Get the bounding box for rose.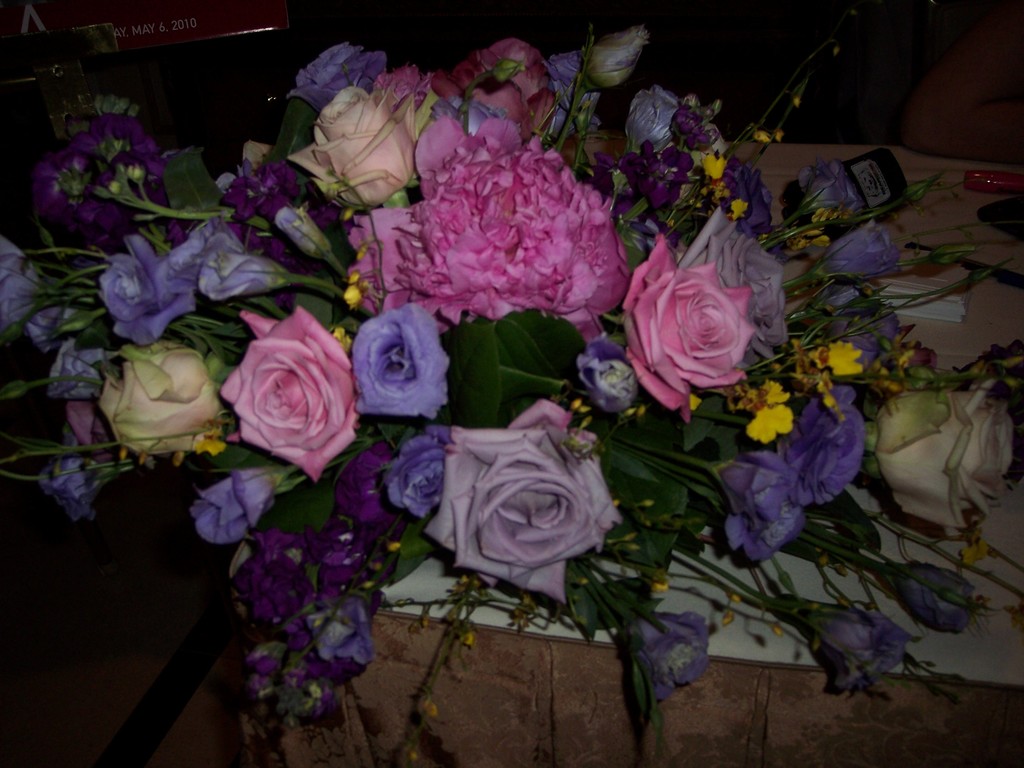
<box>677,201,789,367</box>.
